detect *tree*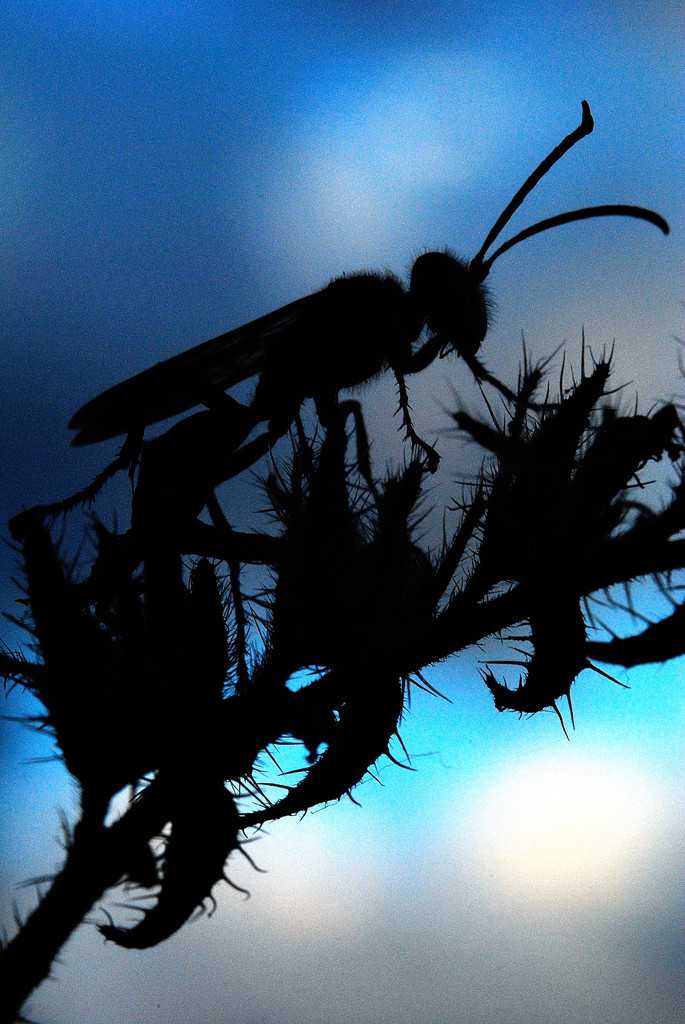
[0, 92, 684, 1023]
